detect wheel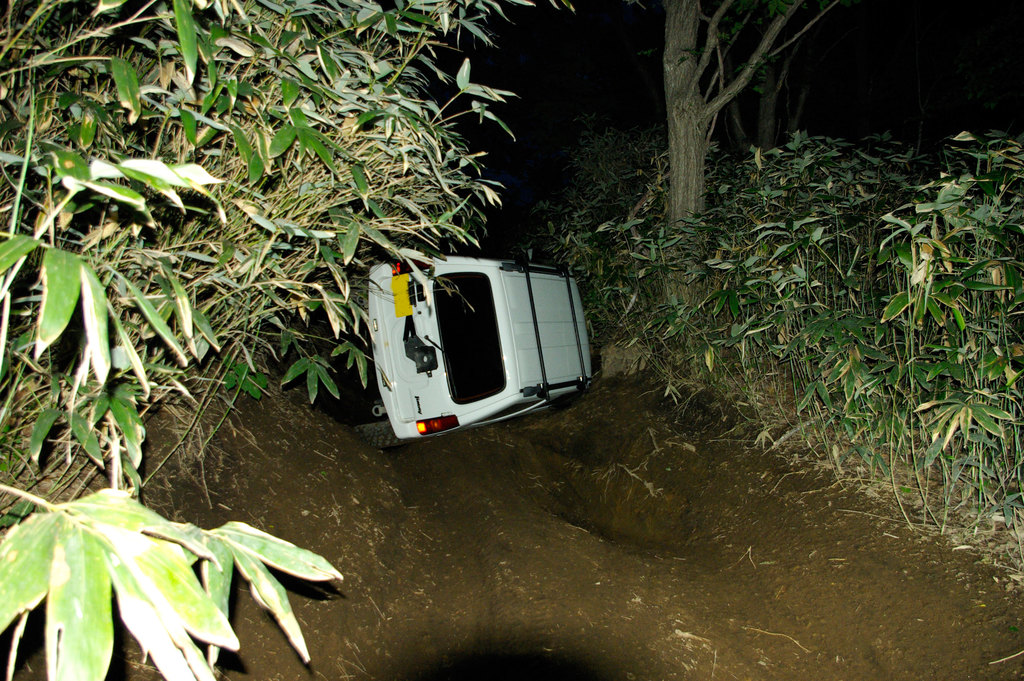
bbox(355, 406, 417, 453)
